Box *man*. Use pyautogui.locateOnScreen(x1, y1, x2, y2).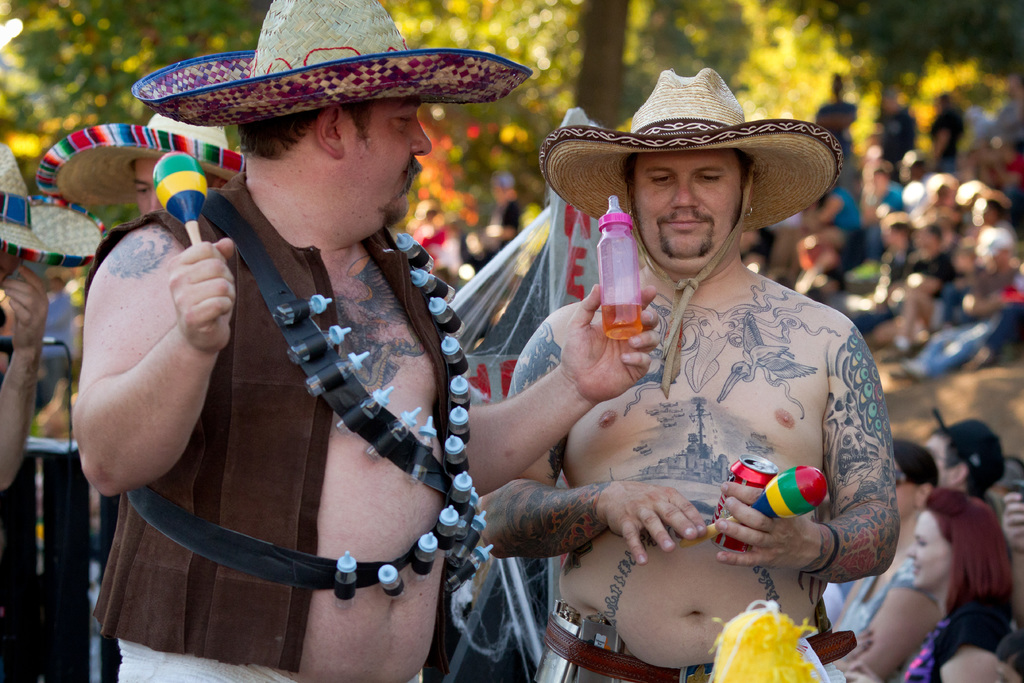
pyautogui.locateOnScreen(908, 406, 1014, 509).
